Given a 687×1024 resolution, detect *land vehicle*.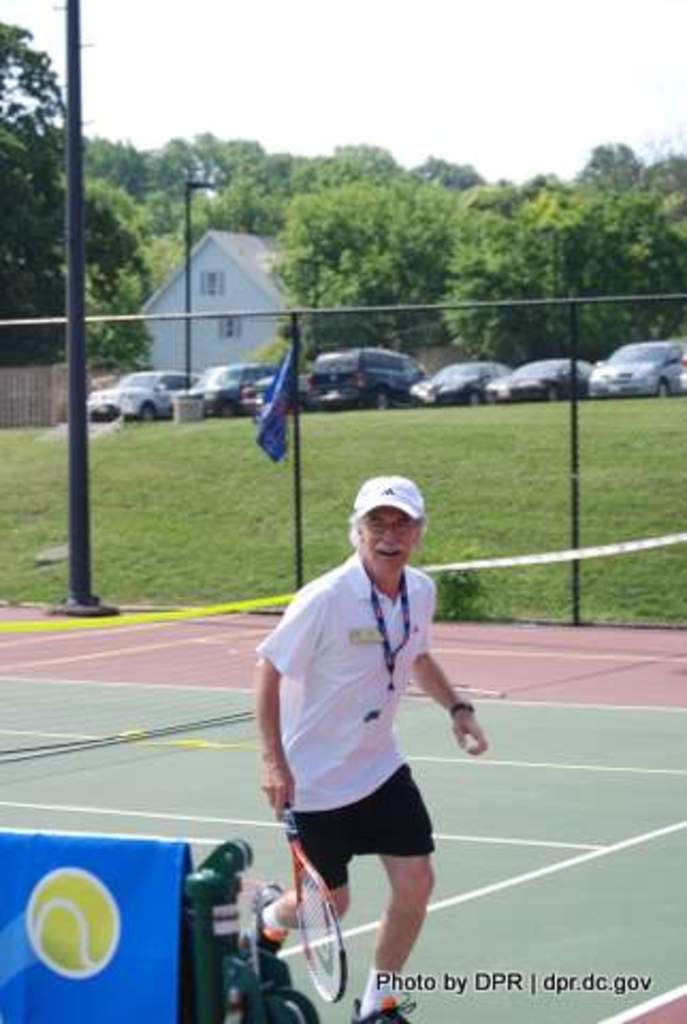
BBox(591, 339, 685, 403).
